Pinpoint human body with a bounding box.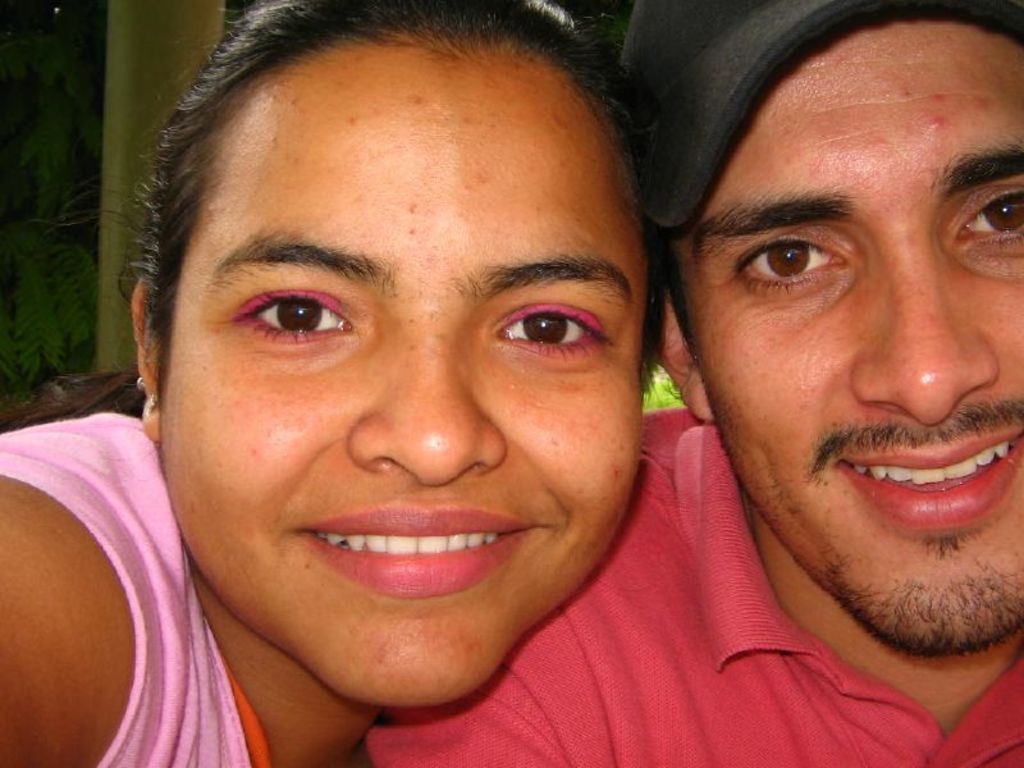
500,22,1023,767.
